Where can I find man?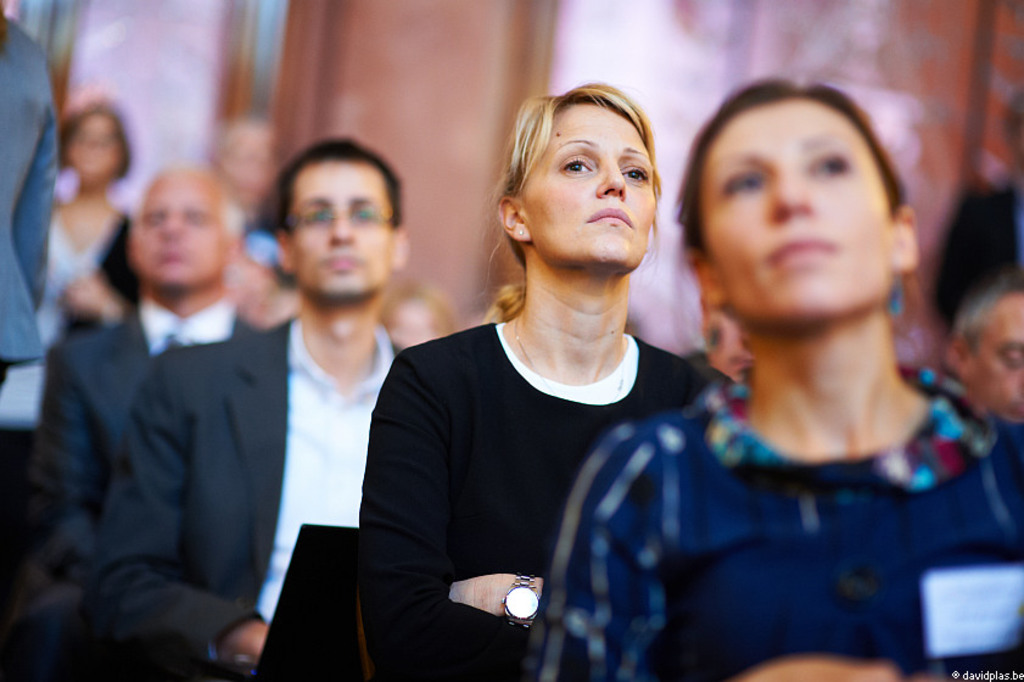
You can find it at select_region(0, 160, 262, 681).
